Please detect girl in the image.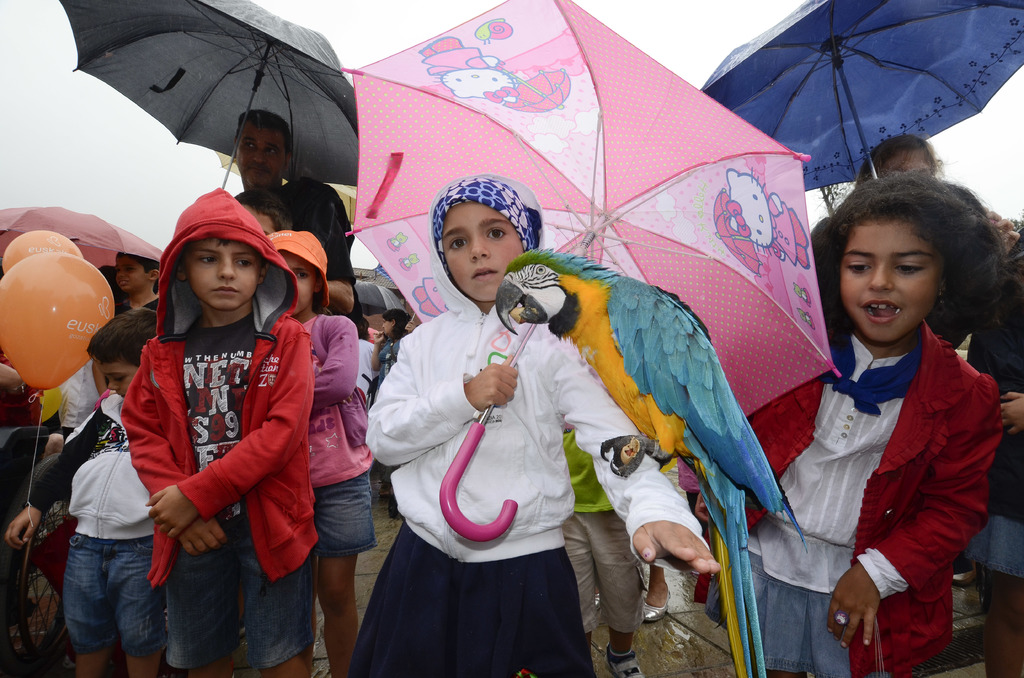
pyautogui.locateOnScreen(116, 254, 156, 310).
